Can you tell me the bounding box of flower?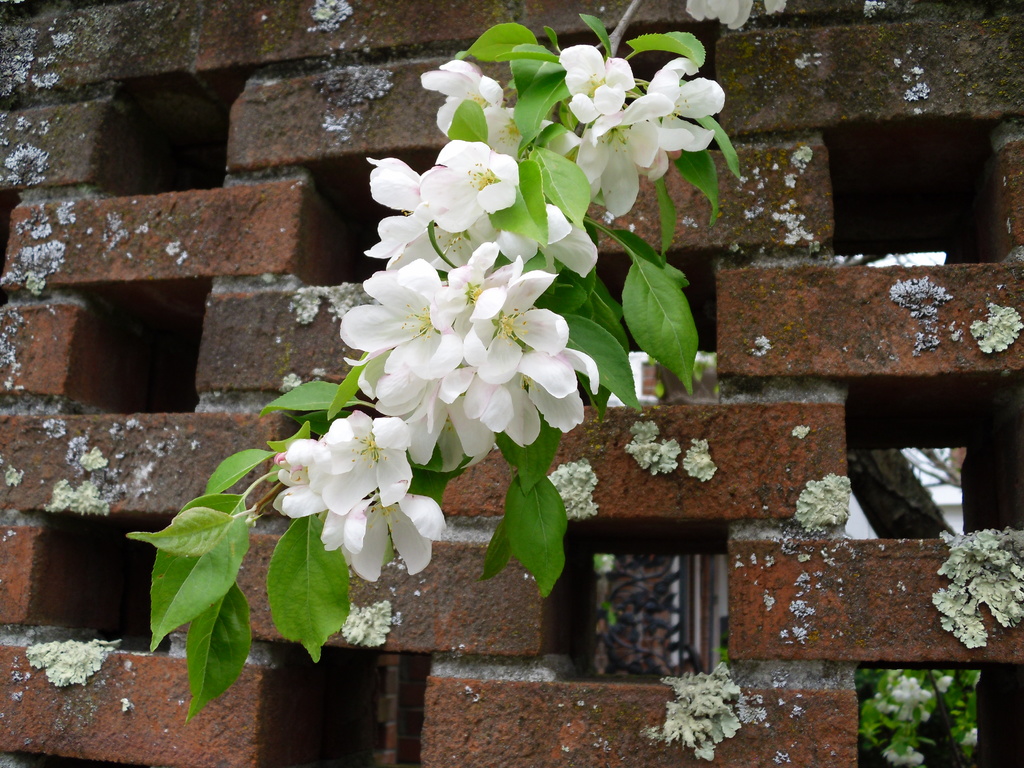
left=479, top=97, right=577, bottom=166.
